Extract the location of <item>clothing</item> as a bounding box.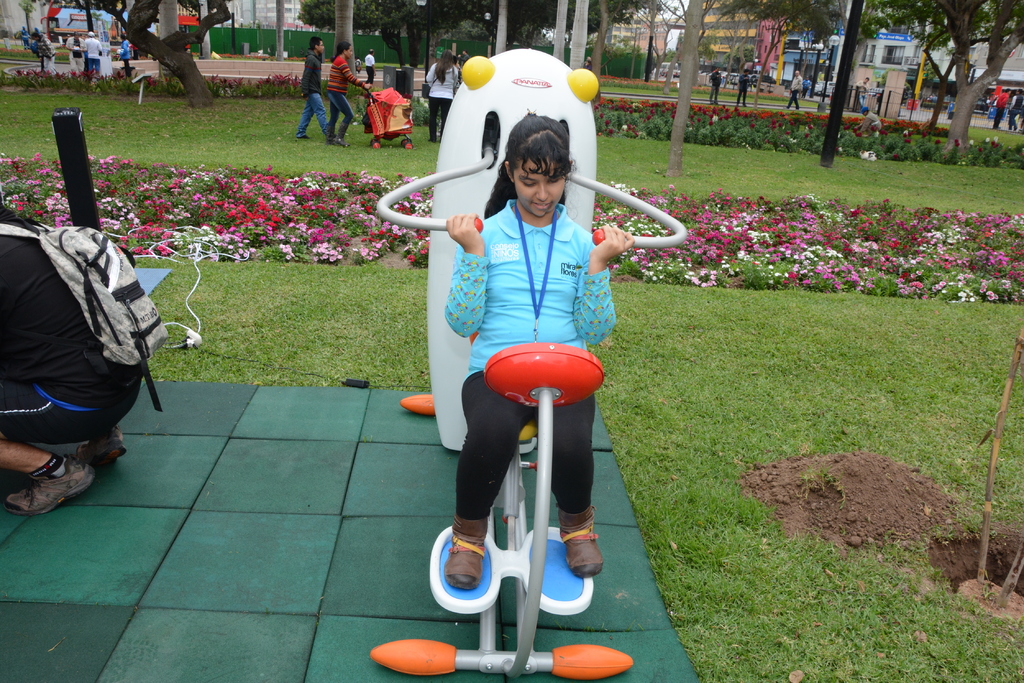
bbox=(291, 47, 325, 134).
